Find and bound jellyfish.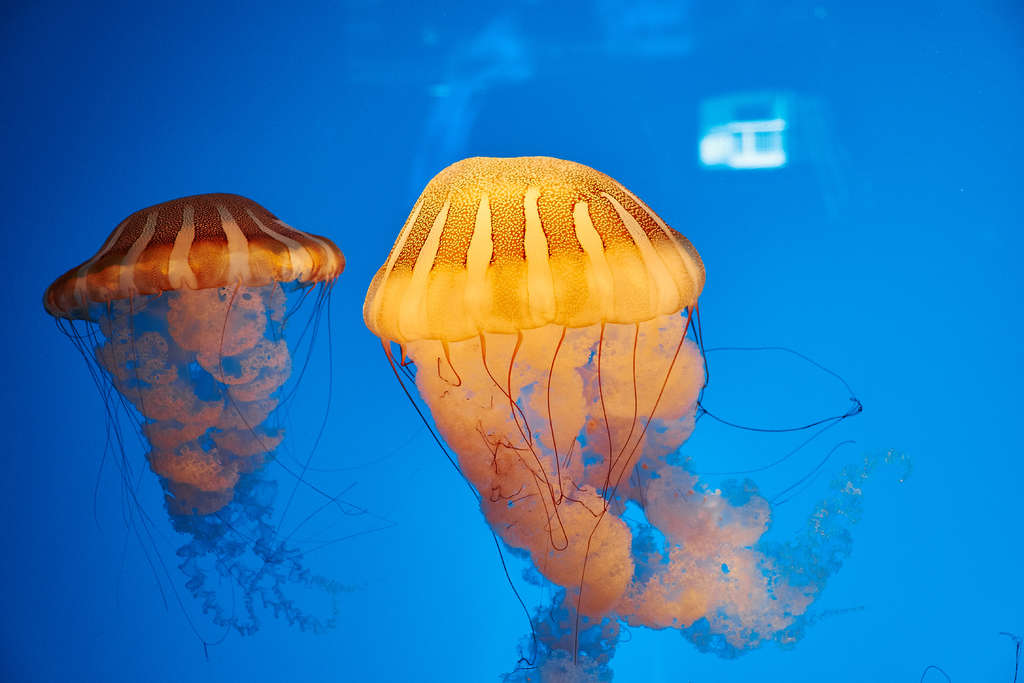
Bound: box=[40, 193, 426, 661].
